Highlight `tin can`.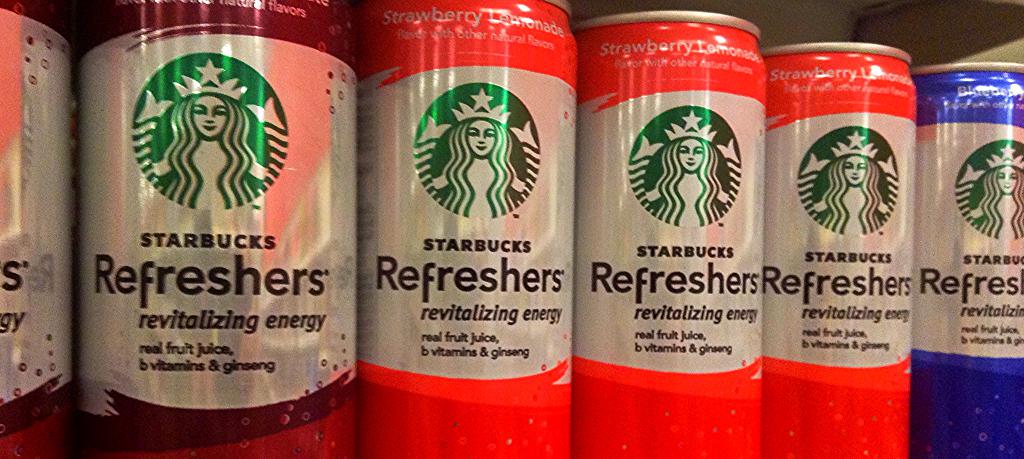
Highlighted region: <box>908,61,1023,458</box>.
